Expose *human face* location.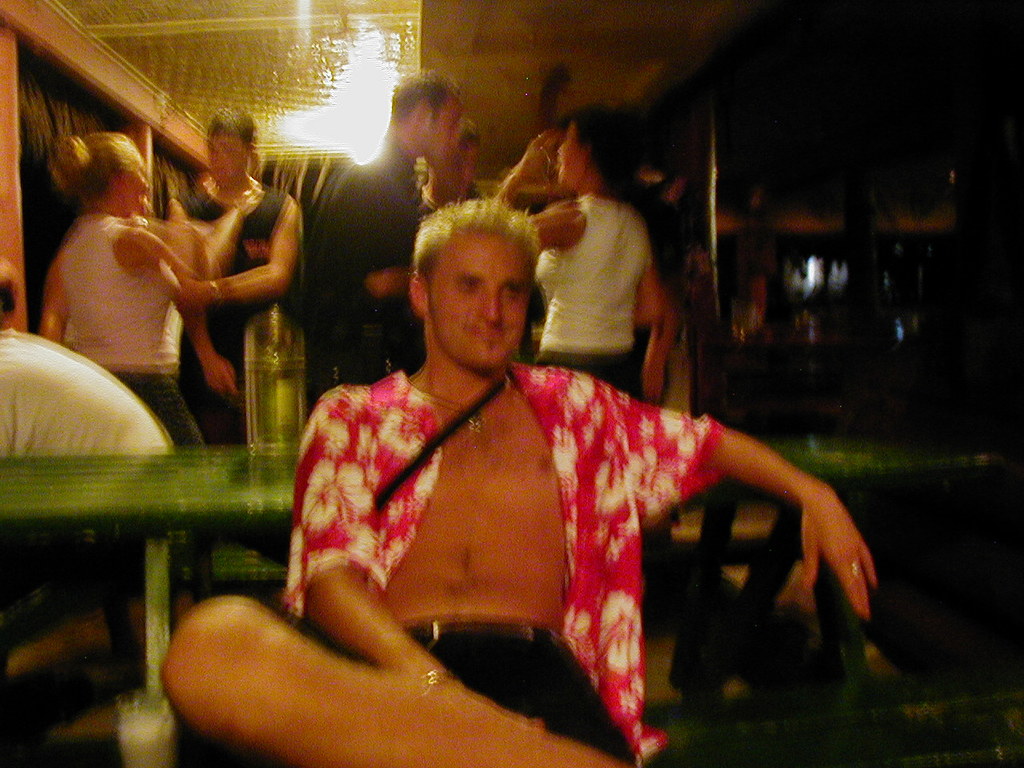
Exposed at [left=423, top=225, right=529, bottom=369].
